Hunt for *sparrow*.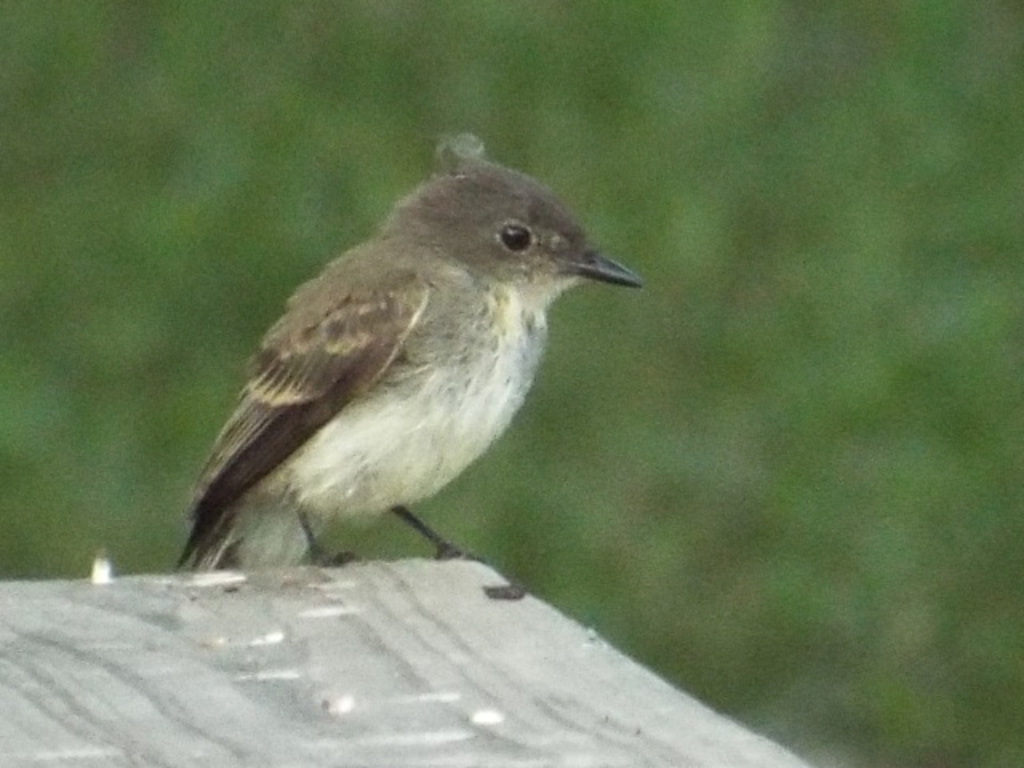
Hunted down at bbox=[166, 146, 643, 592].
